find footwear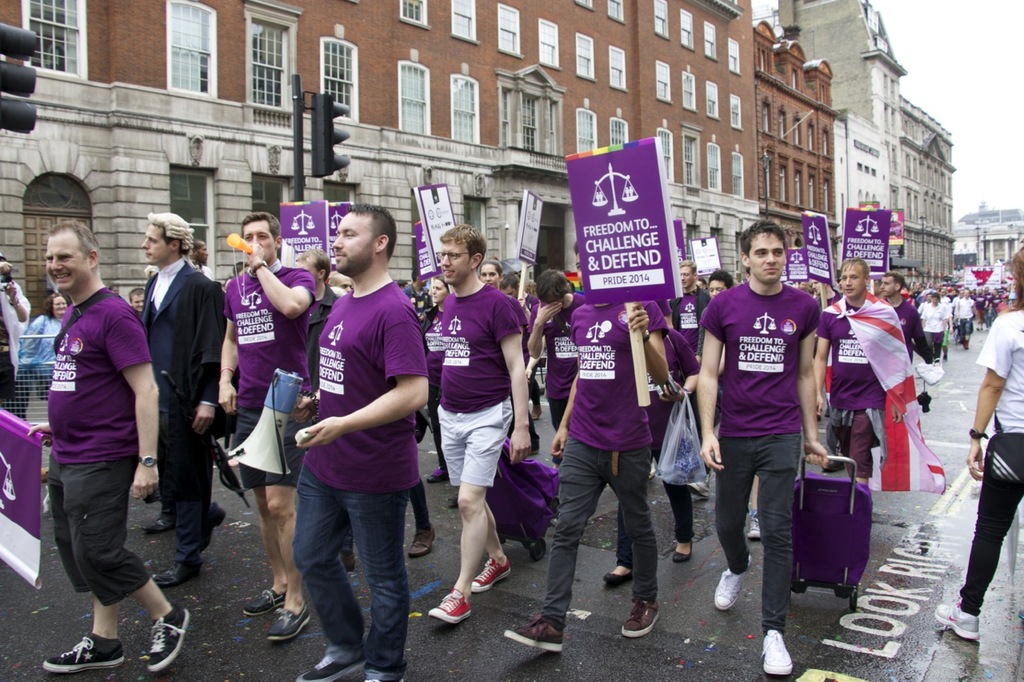
box=[142, 488, 165, 503]
